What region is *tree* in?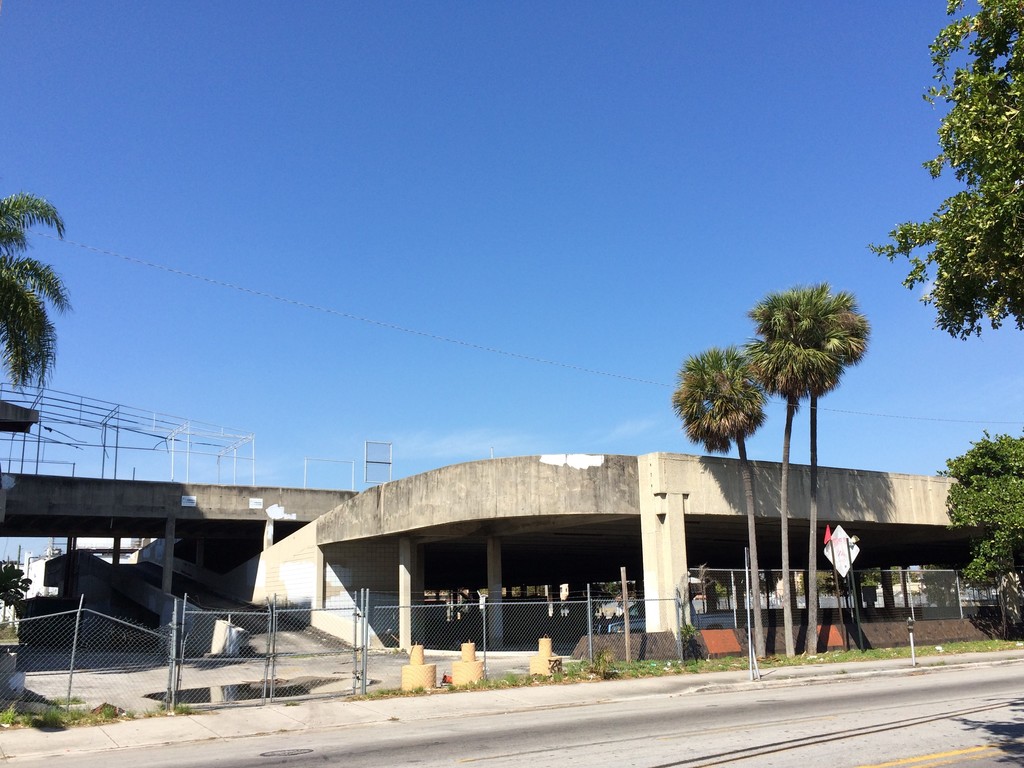
(x1=740, y1=277, x2=870, y2=663).
